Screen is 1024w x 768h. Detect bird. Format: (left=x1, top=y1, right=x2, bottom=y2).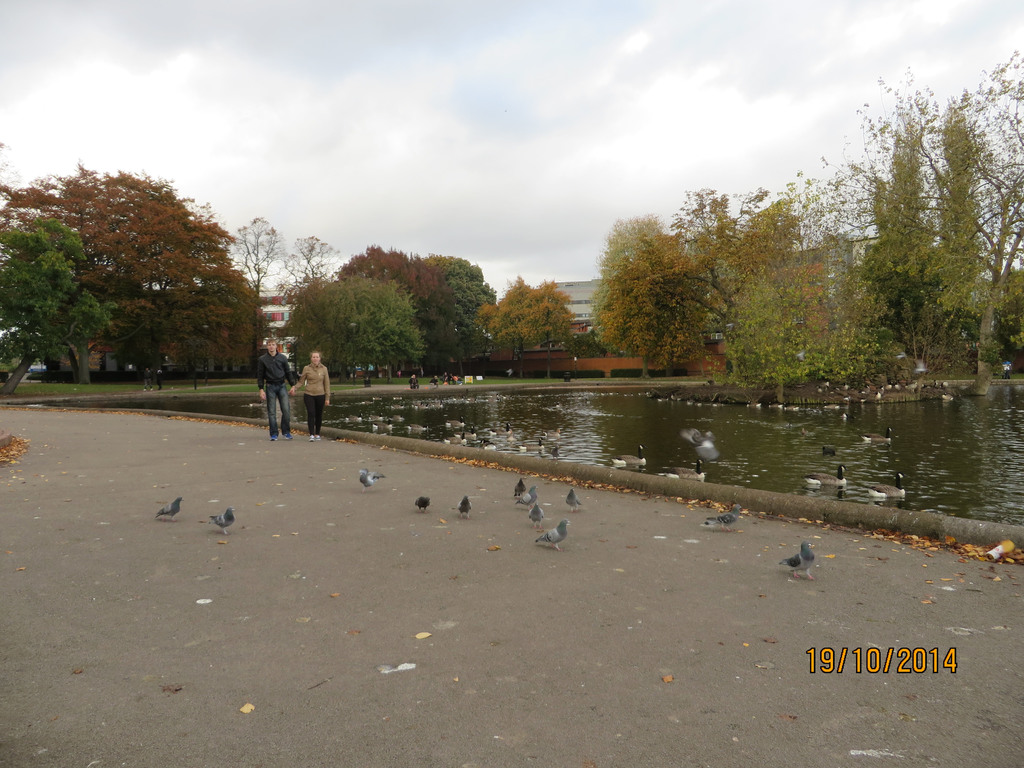
(left=867, top=472, right=911, bottom=497).
